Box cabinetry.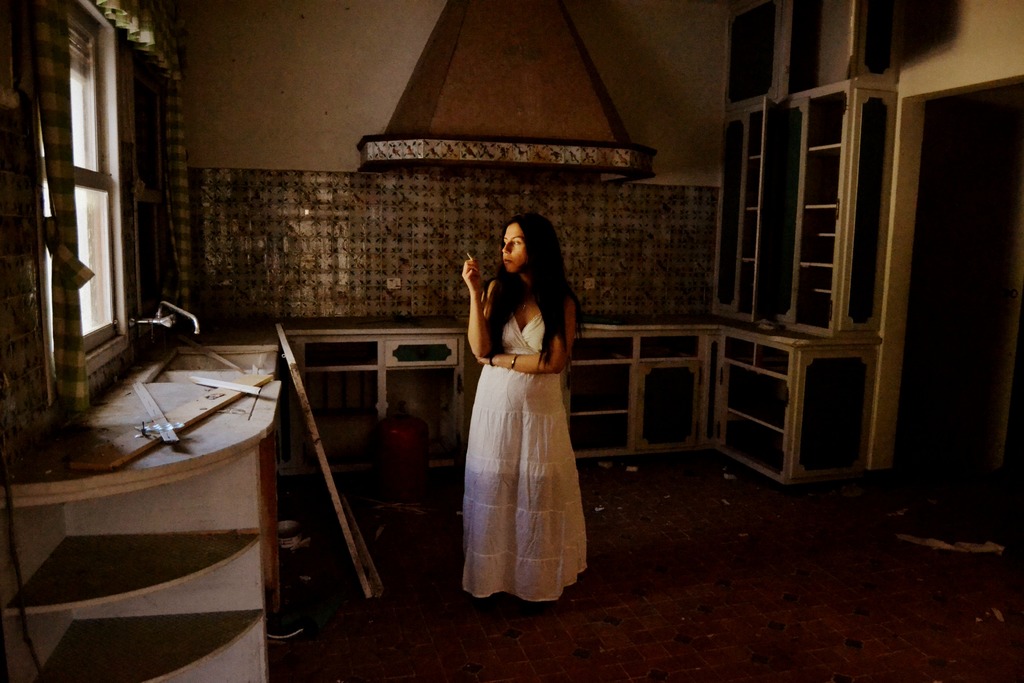
<bbox>796, 265, 836, 292</bbox>.
